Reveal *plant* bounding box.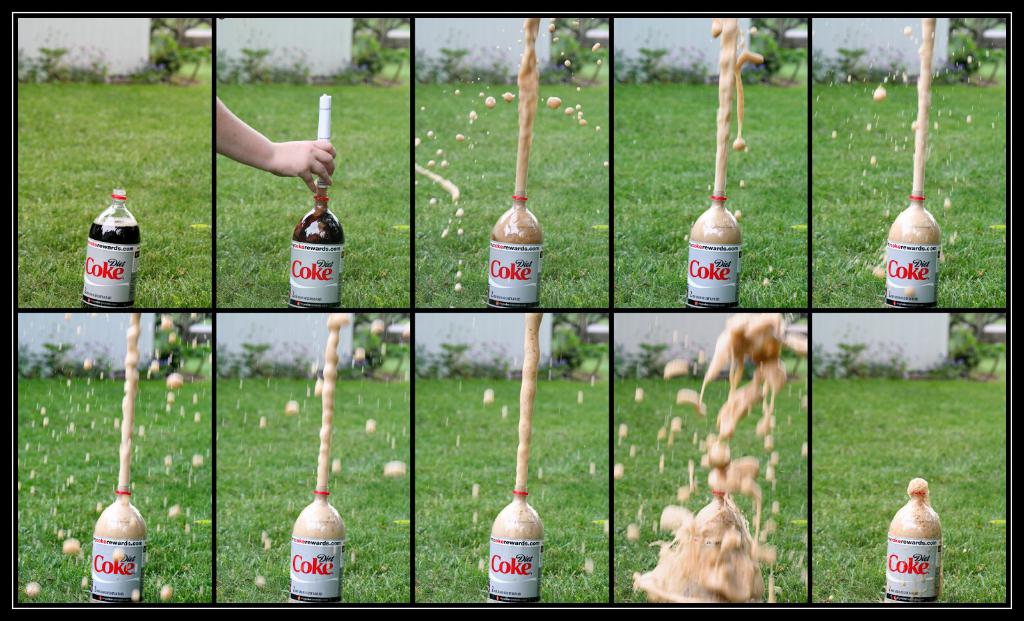
Revealed: 615:338:698:379.
